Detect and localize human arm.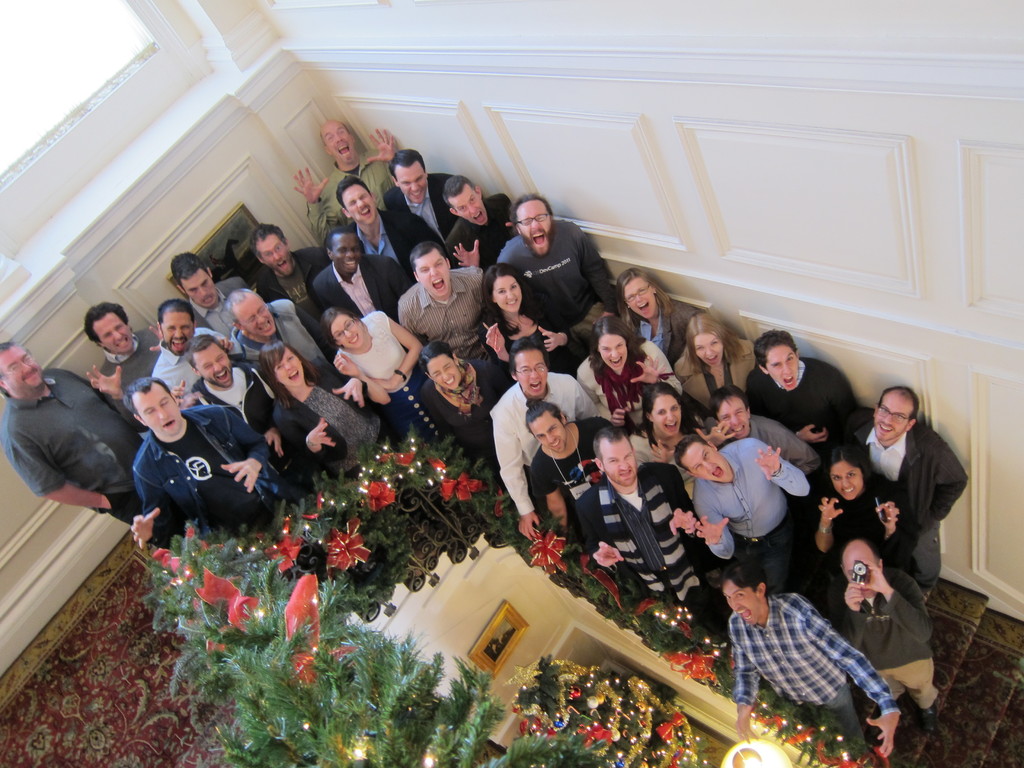
Localized at <bbox>620, 331, 683, 396</bbox>.
